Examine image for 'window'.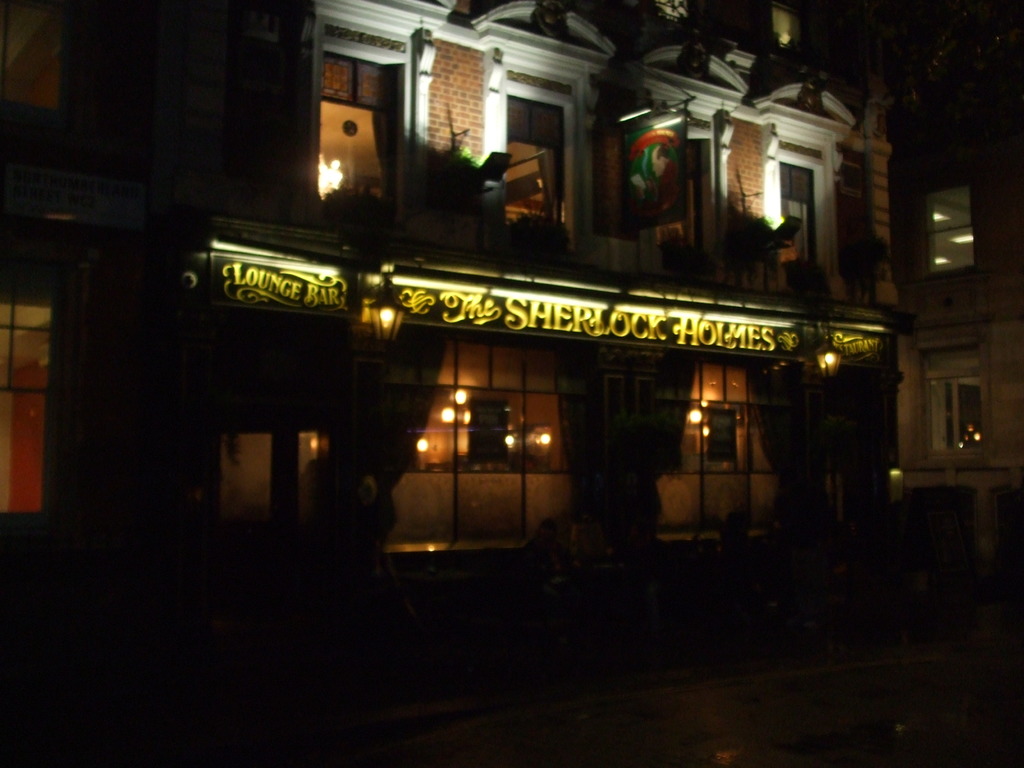
Examination result: bbox=(779, 161, 815, 263).
